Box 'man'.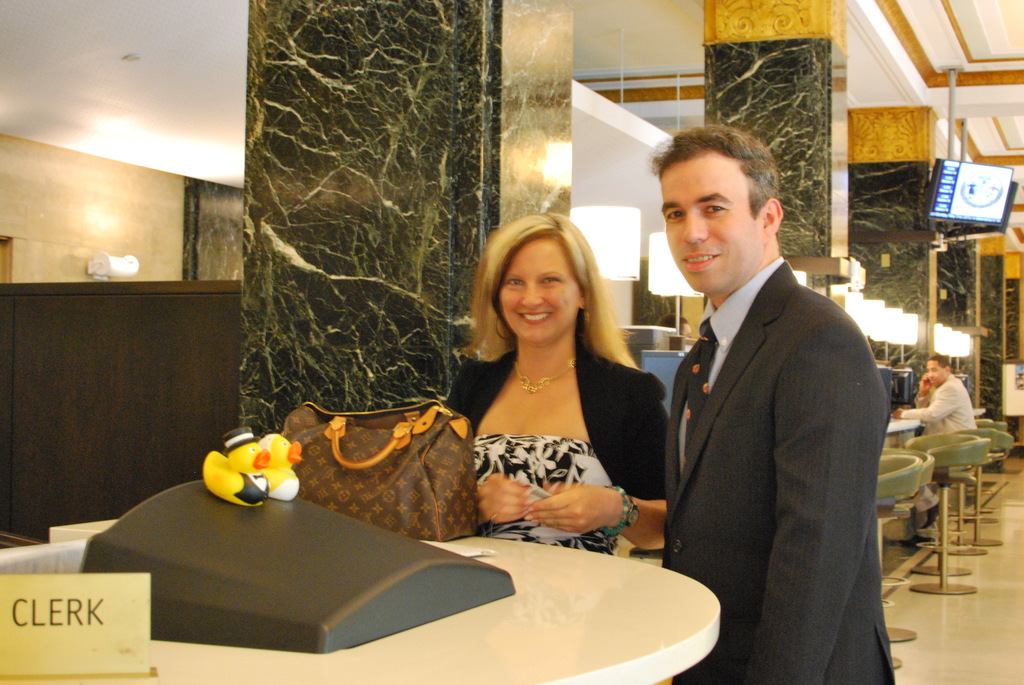
l=631, t=130, r=902, b=681.
